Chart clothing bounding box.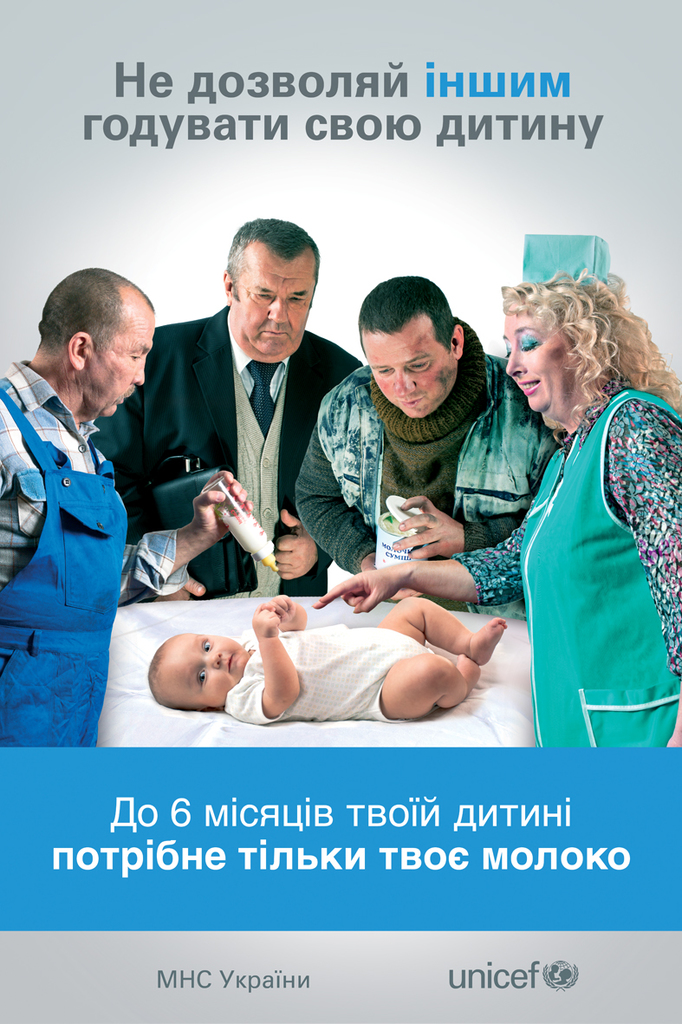
Charted: bbox=[508, 365, 666, 745].
